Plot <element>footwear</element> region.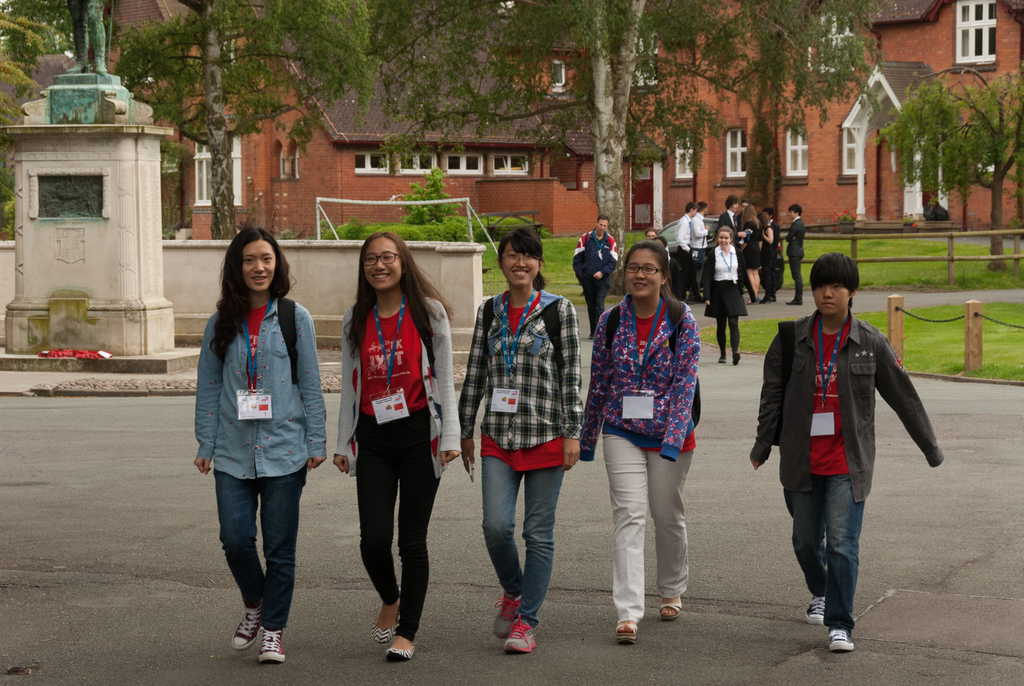
Plotted at <region>828, 627, 852, 651</region>.
